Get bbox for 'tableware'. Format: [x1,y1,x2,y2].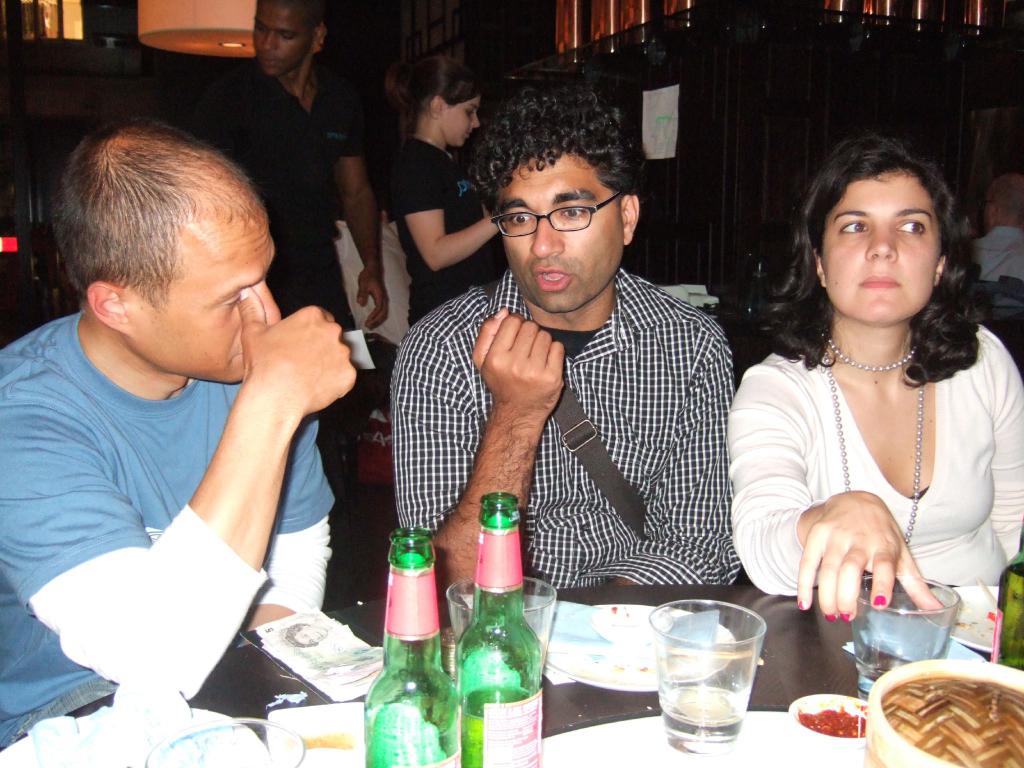
[852,574,959,698].
